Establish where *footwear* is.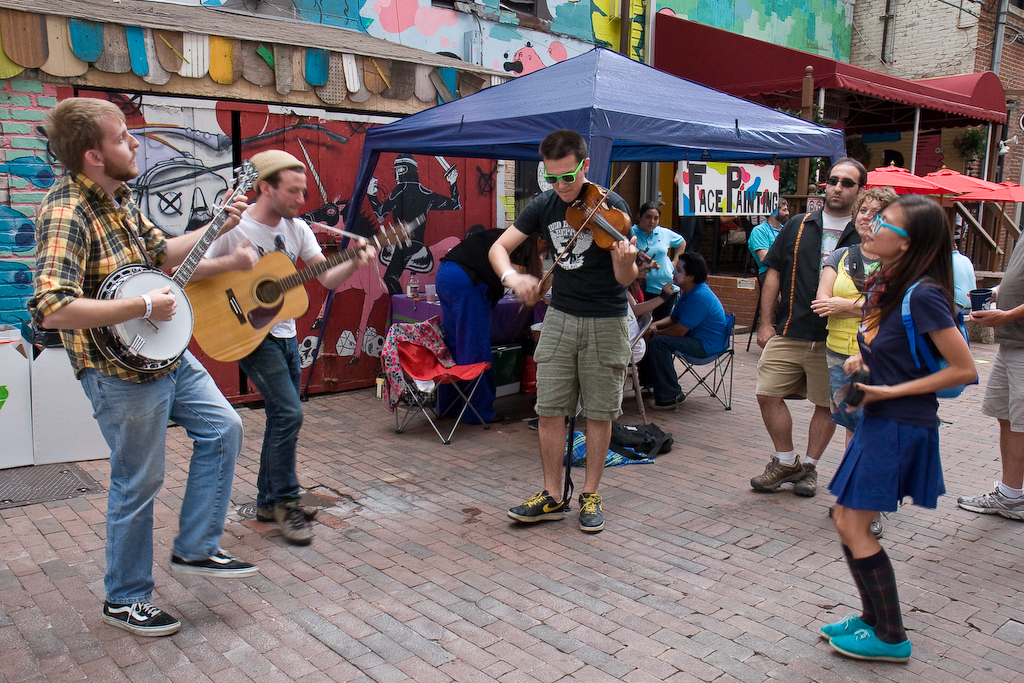
Established at region(797, 459, 829, 494).
